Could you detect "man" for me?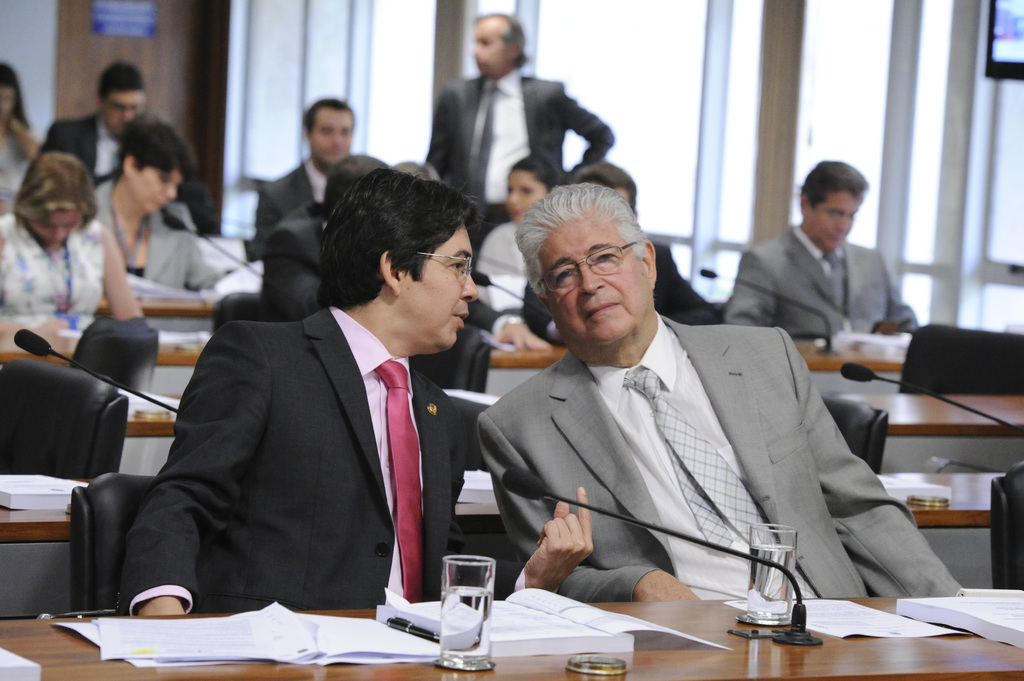
Detection result: box=[423, 18, 614, 284].
